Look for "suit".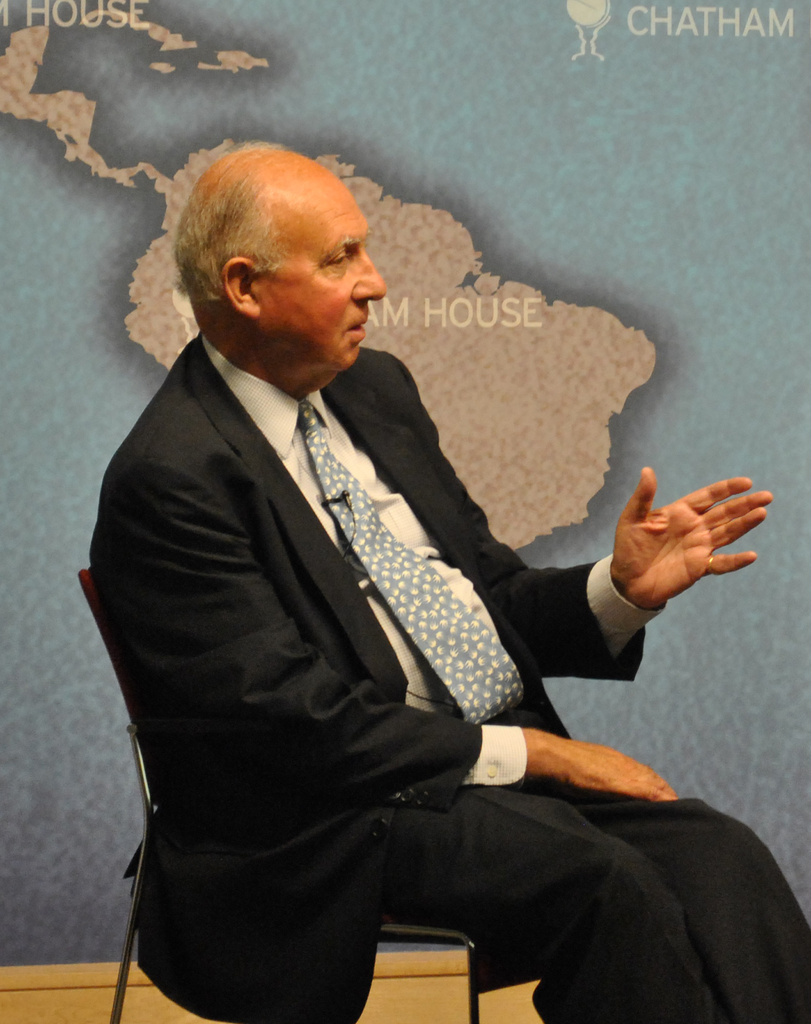
Found: x1=79, y1=324, x2=810, y2=1023.
